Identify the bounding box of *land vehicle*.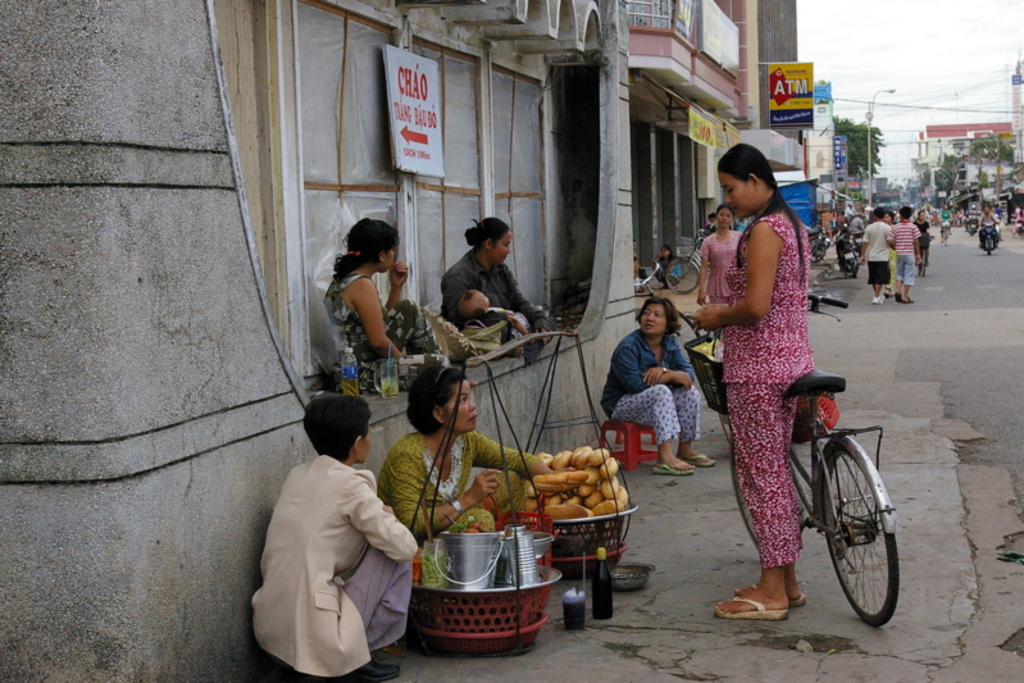
l=664, t=231, r=706, b=291.
